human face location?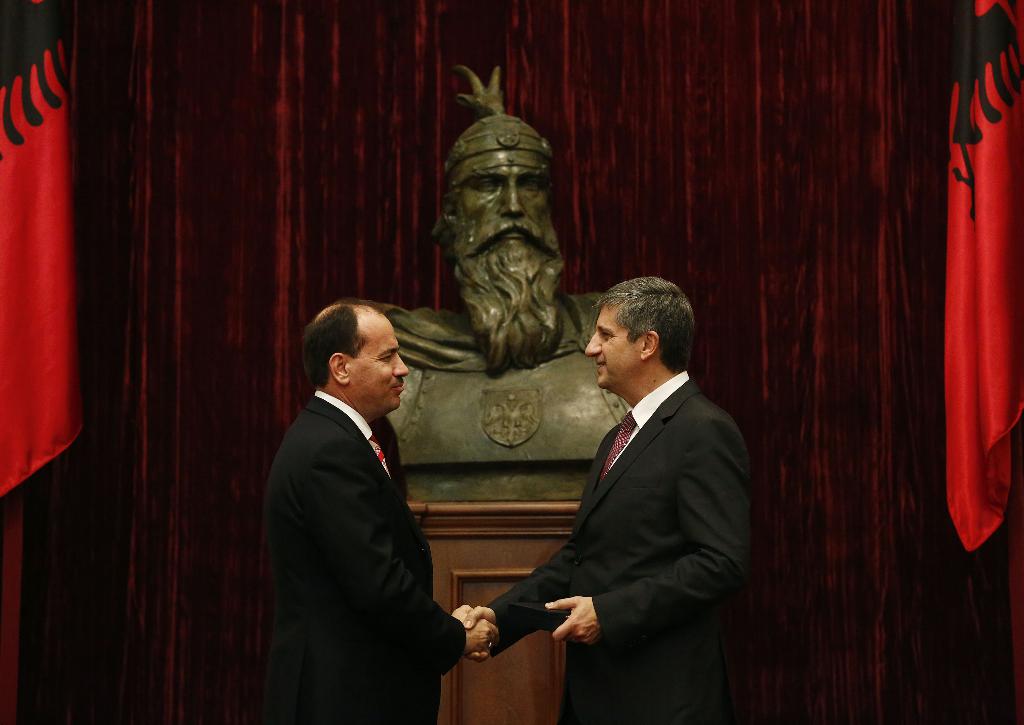
locate(452, 163, 548, 249)
